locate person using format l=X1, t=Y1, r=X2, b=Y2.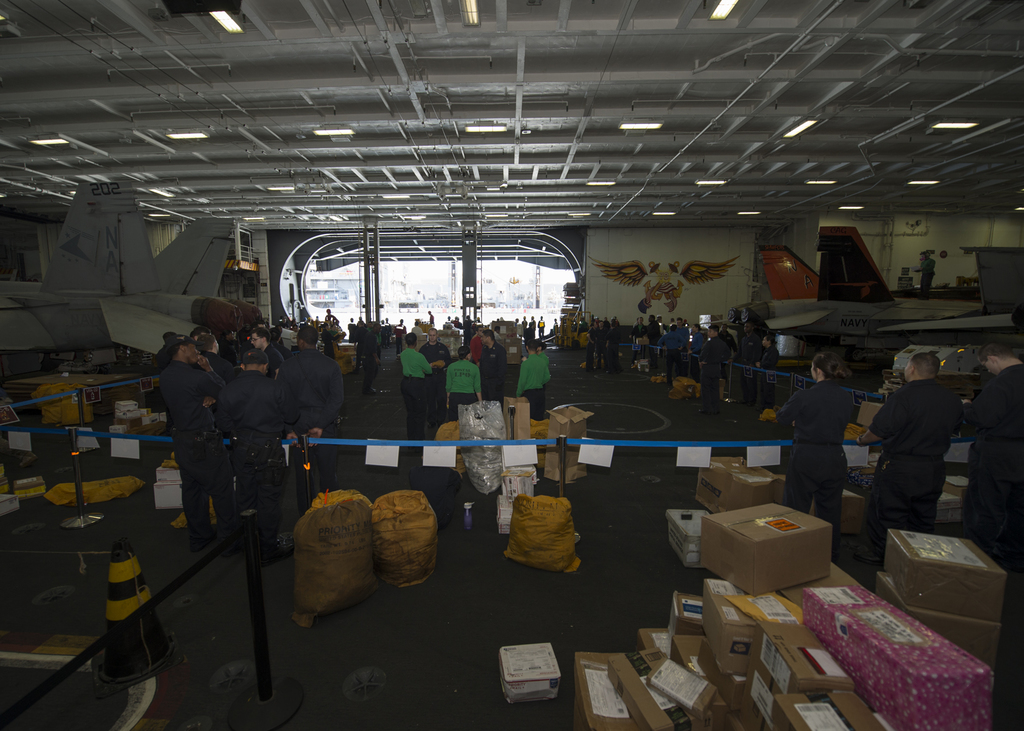
l=587, t=322, r=593, b=369.
